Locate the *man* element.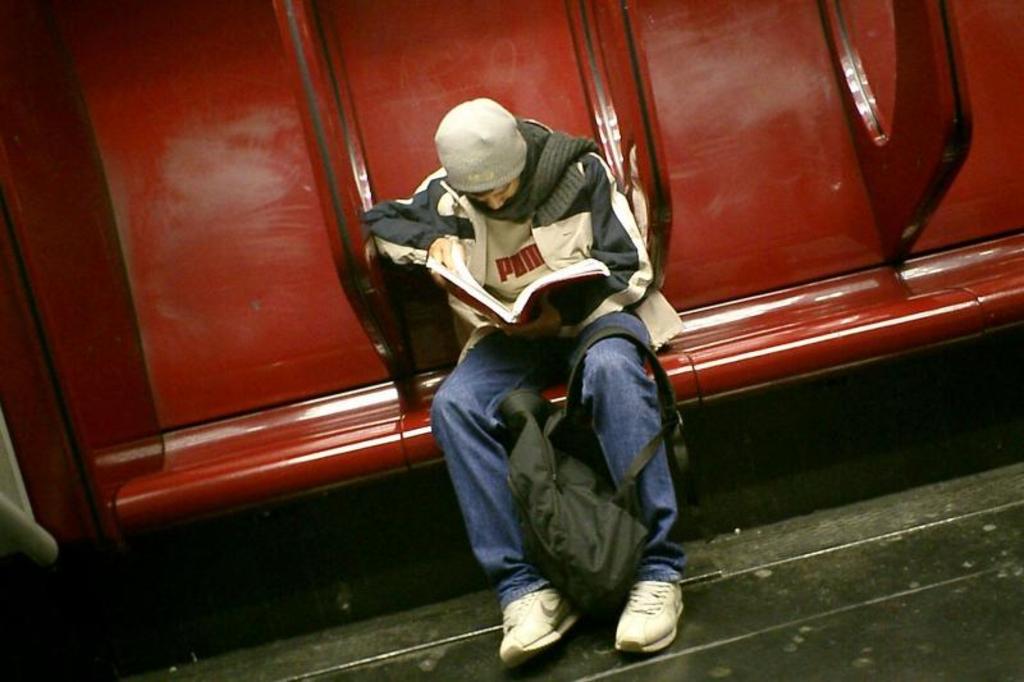
Element bbox: crop(367, 77, 703, 663).
